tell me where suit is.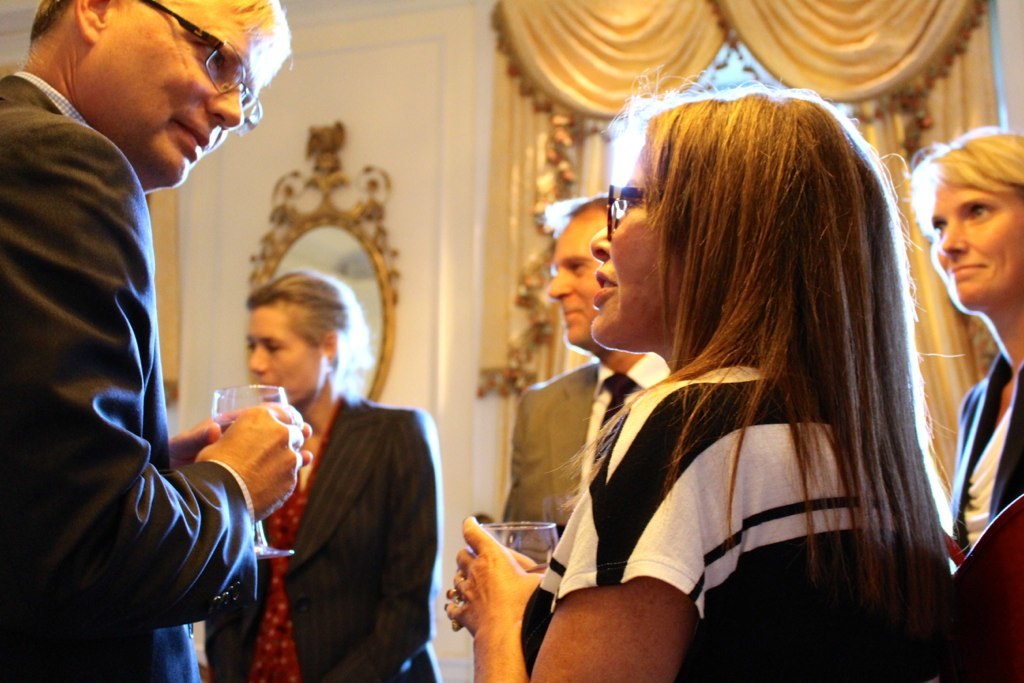
suit is at [left=5, top=0, right=255, bottom=673].
